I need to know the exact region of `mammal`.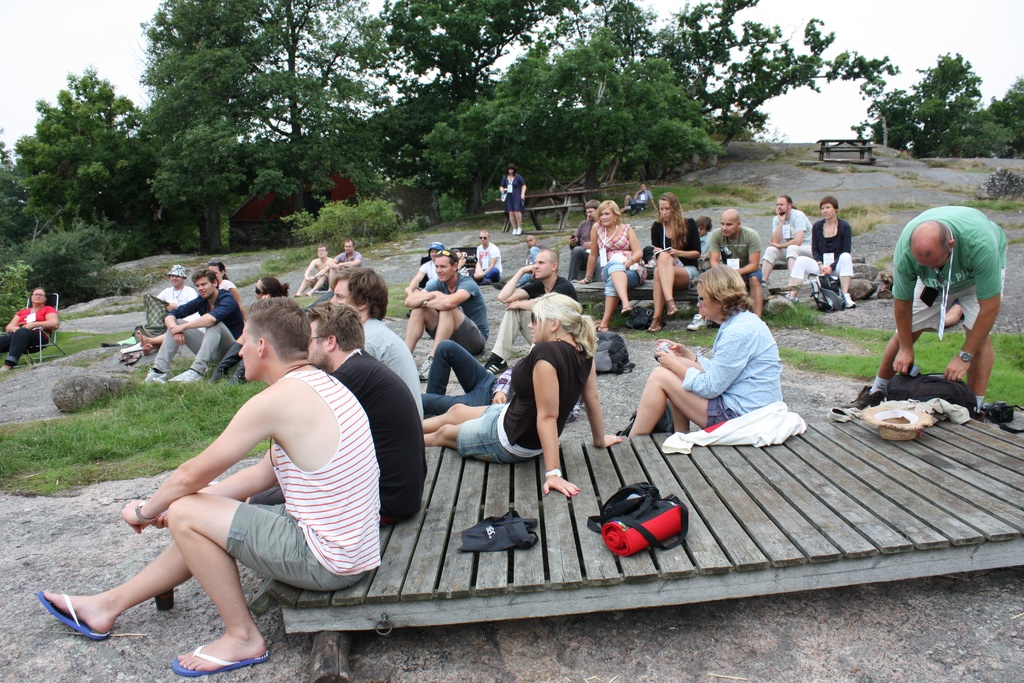
Region: 643 191 698 331.
